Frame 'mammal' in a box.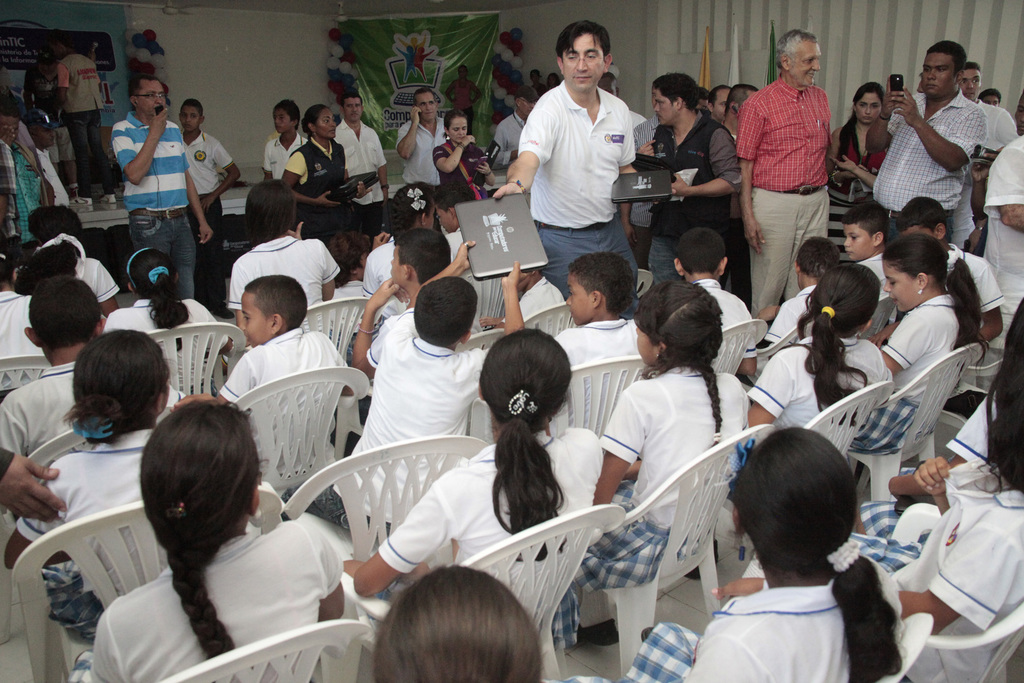
934/293/1023/473.
